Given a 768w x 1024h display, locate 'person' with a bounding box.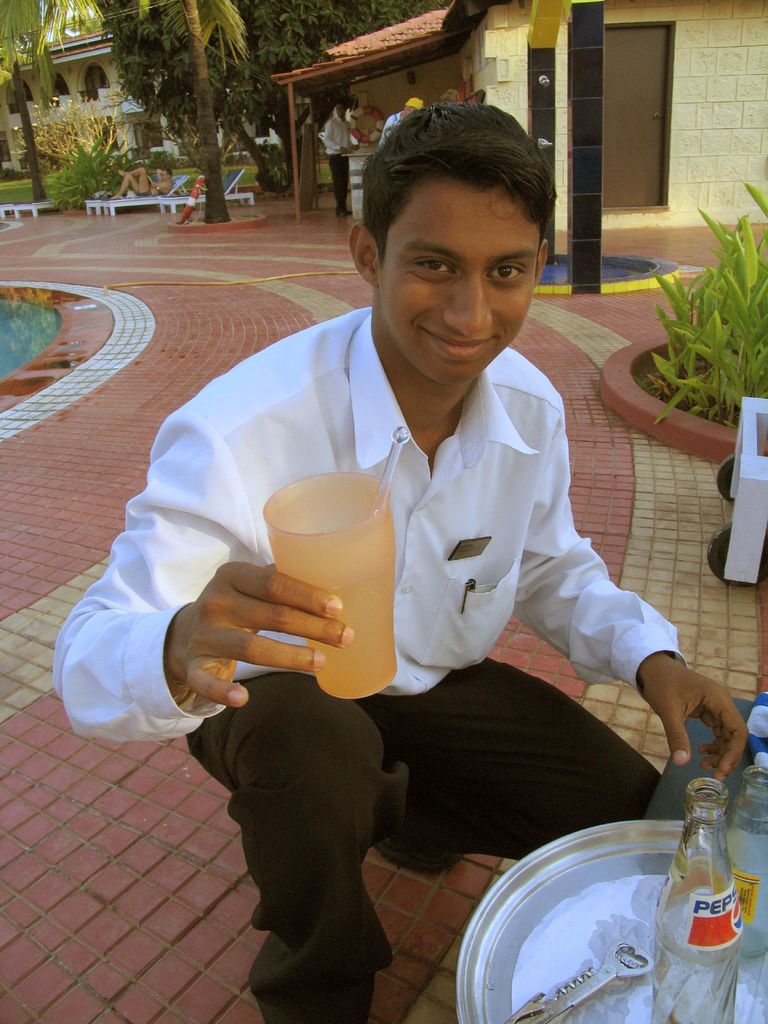
Located: 52,91,749,1023.
